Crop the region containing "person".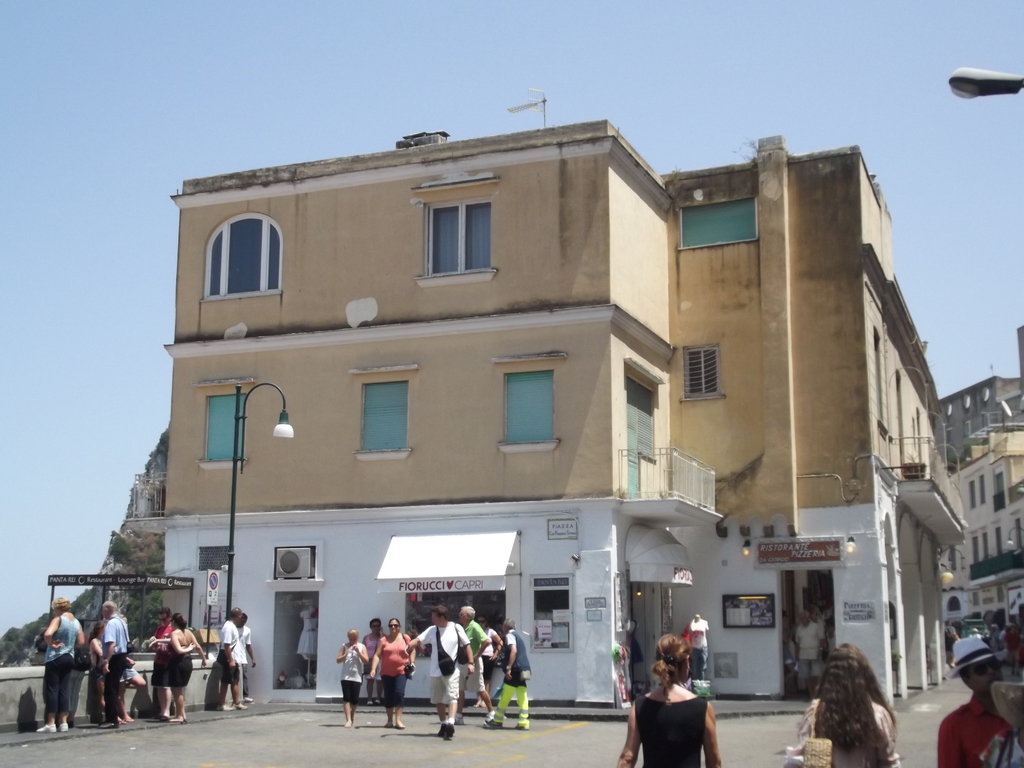
Crop region: crop(39, 596, 84, 732).
